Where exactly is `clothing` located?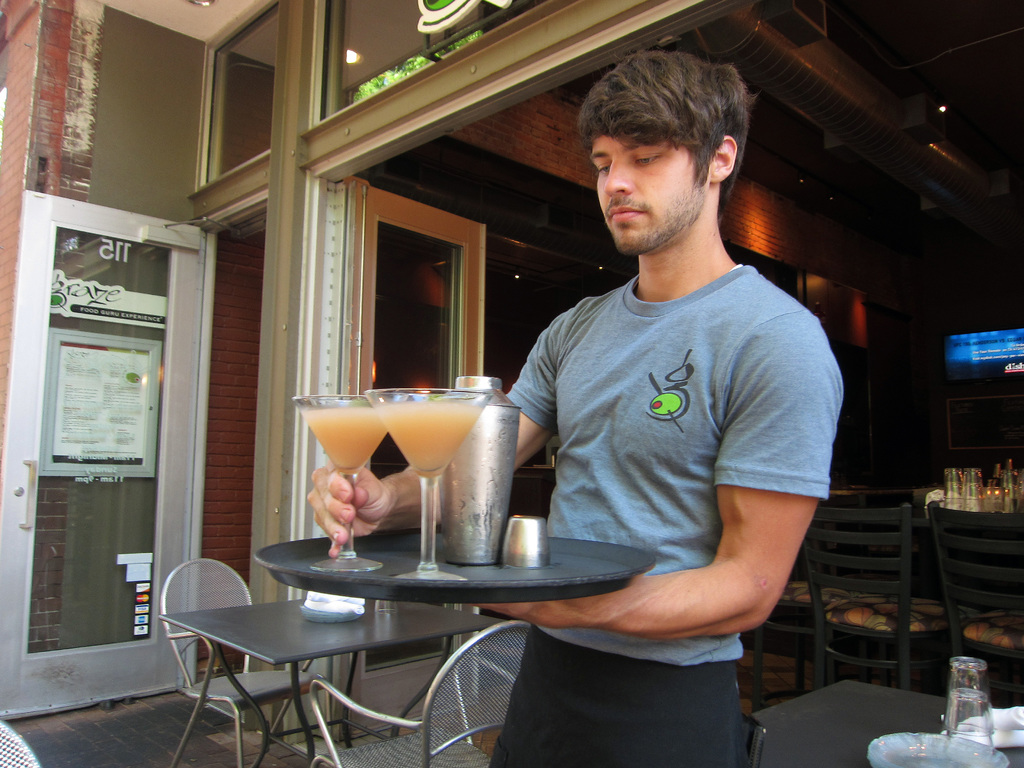
Its bounding box is crop(458, 243, 848, 767).
